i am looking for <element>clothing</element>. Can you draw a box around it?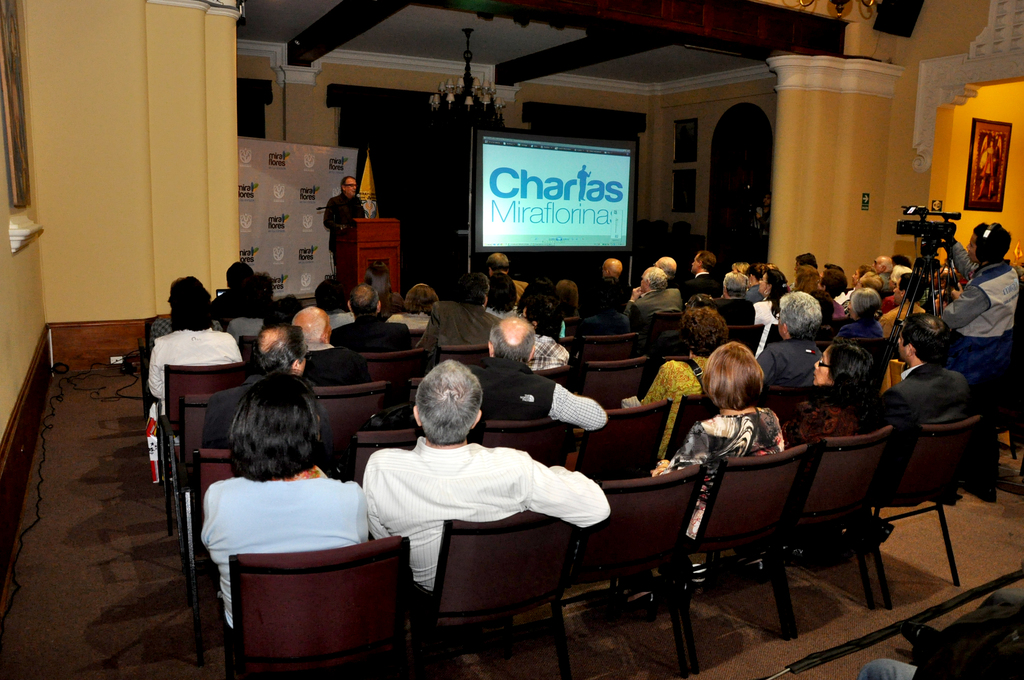
Sure, the bounding box is (321,190,366,263).
